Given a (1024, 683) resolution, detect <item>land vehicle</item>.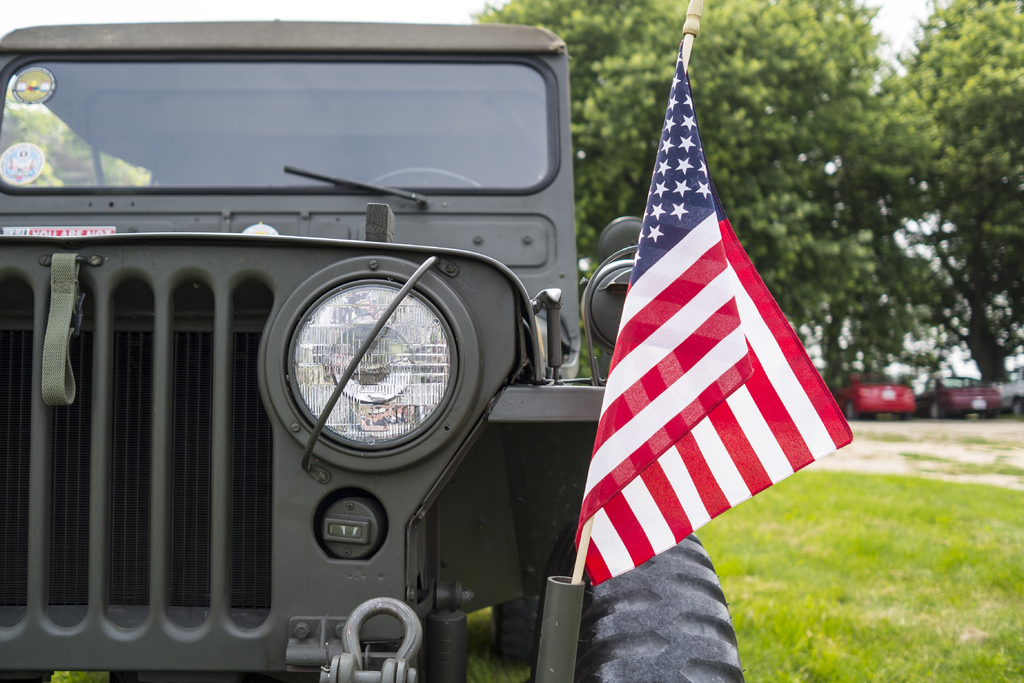
{"left": 916, "top": 368, "right": 1005, "bottom": 440}.
